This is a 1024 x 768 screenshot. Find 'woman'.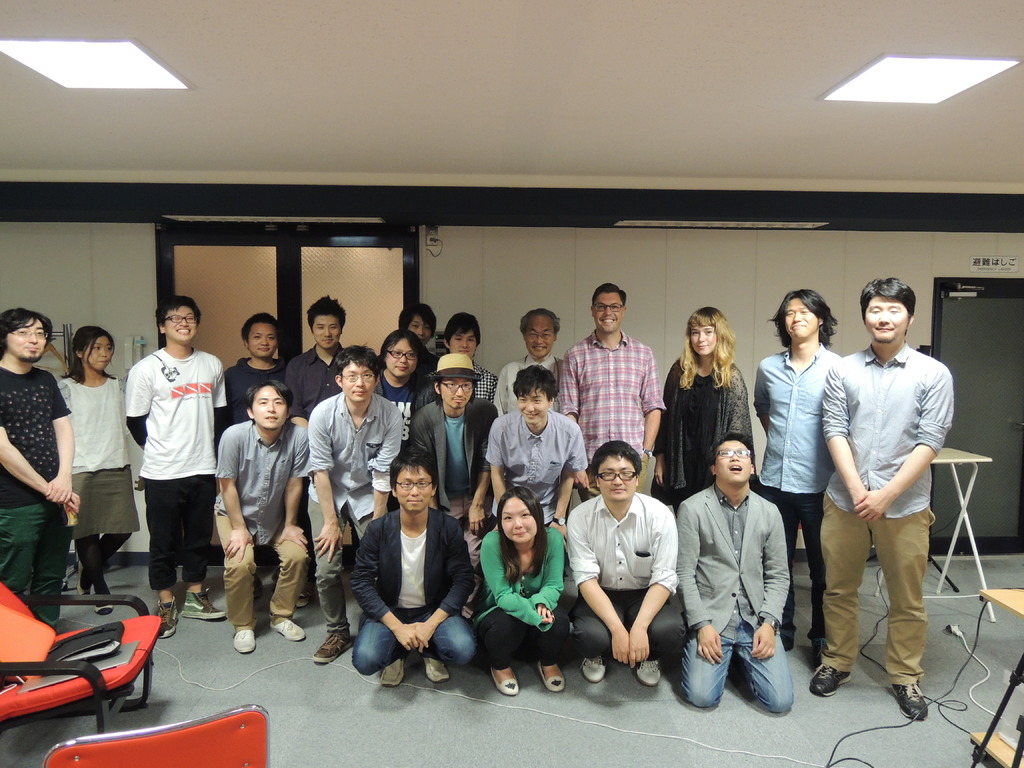
Bounding box: <box>59,324,143,616</box>.
